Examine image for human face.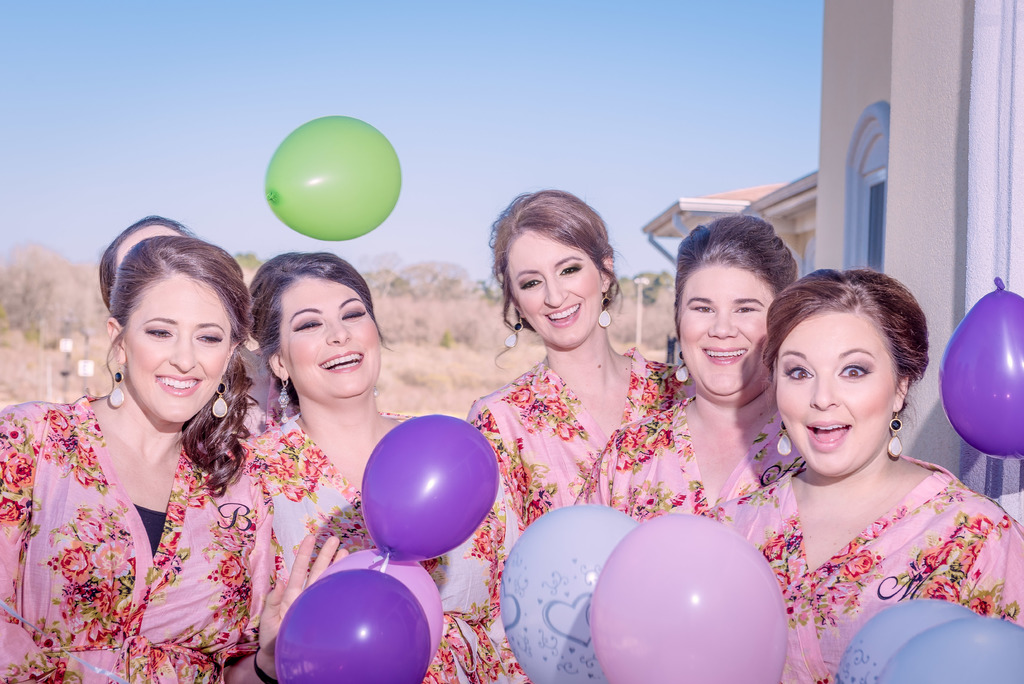
Examination result: 125/270/233/425.
